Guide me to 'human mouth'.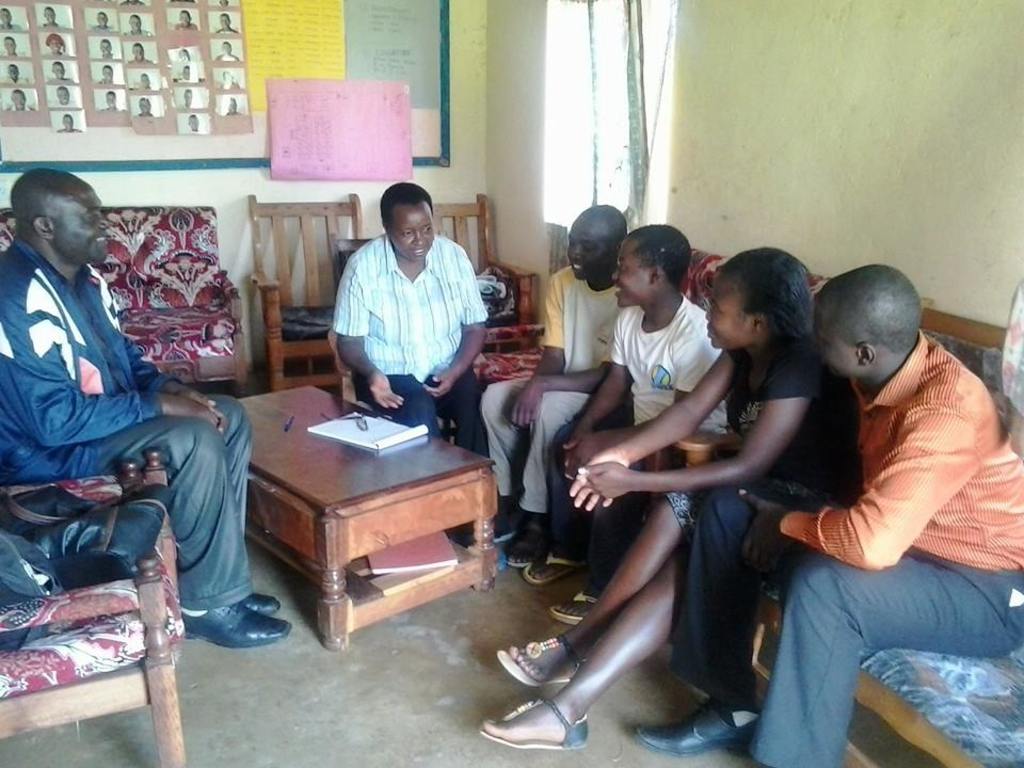
Guidance: rect(414, 250, 428, 252).
